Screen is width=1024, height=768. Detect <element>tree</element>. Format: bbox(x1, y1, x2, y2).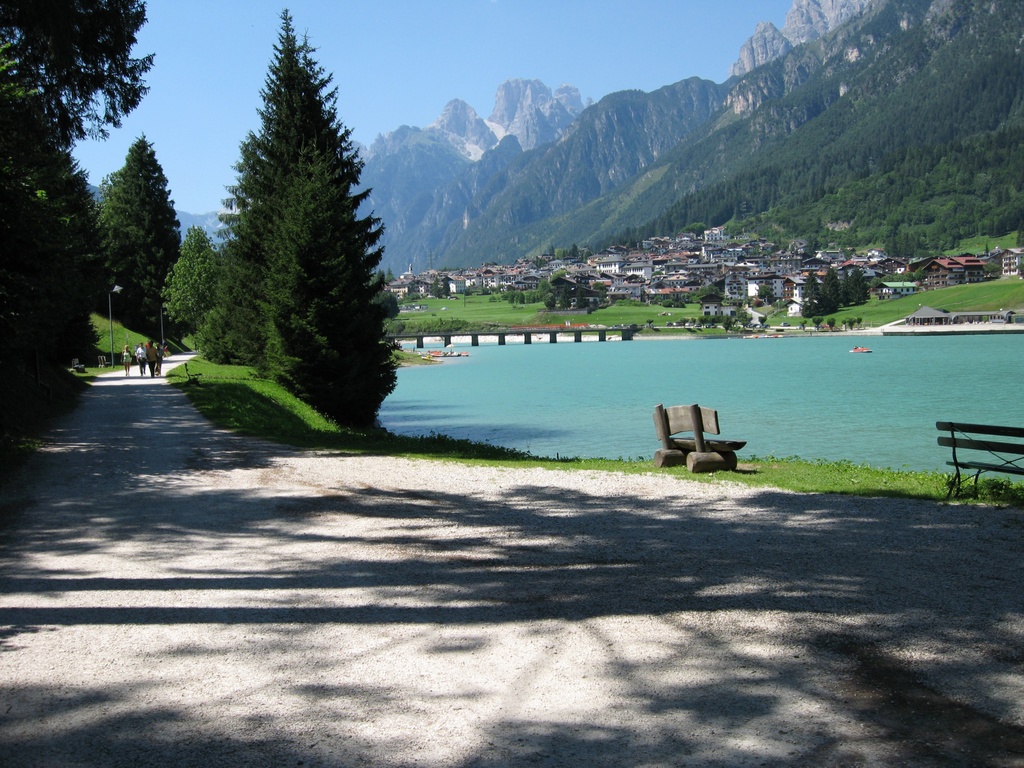
bbox(914, 263, 932, 284).
